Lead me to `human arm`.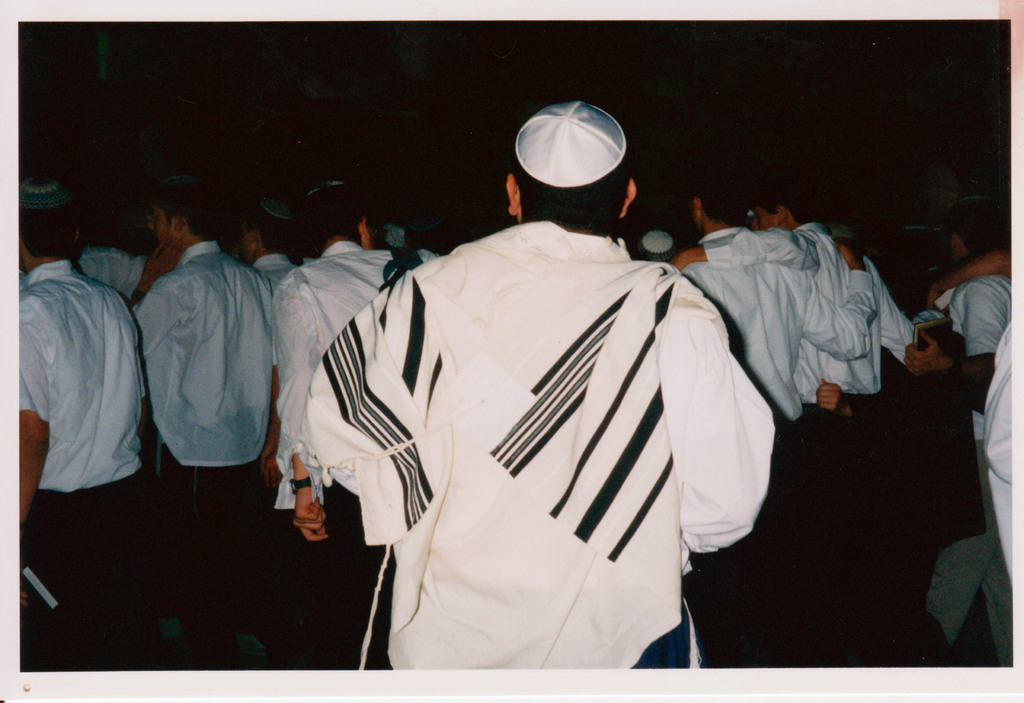
Lead to rect(276, 272, 324, 533).
